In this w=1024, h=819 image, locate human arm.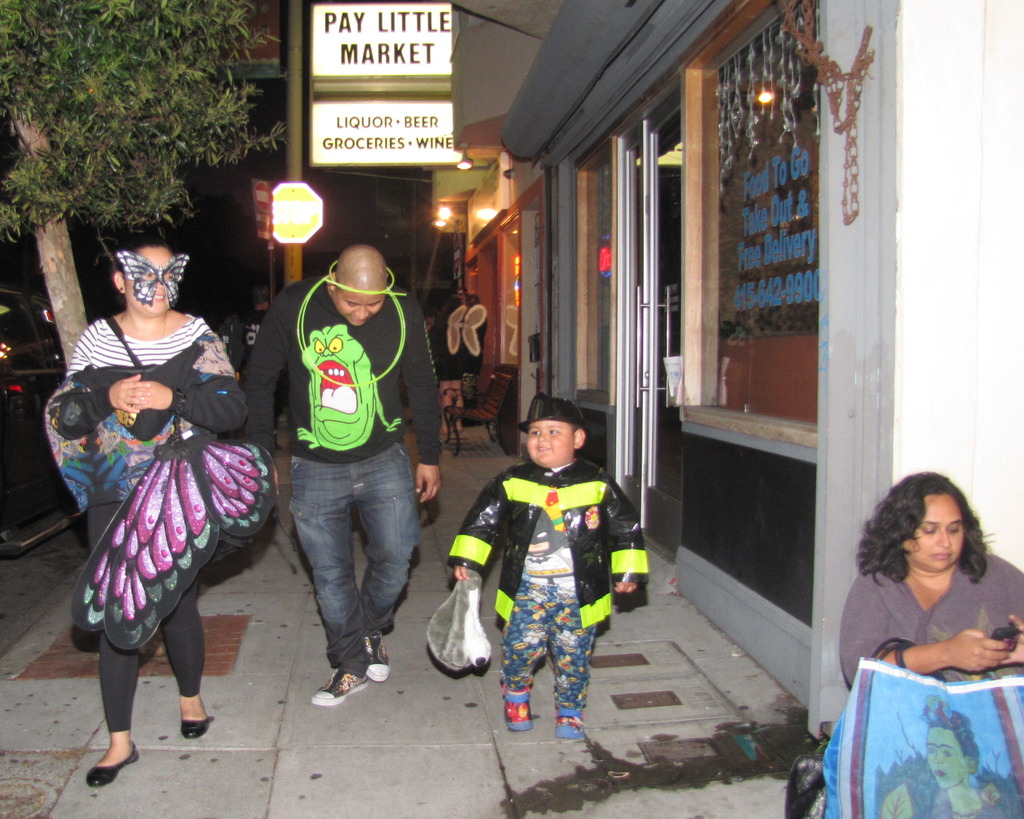
Bounding box: {"left": 243, "top": 283, "right": 294, "bottom": 494}.
